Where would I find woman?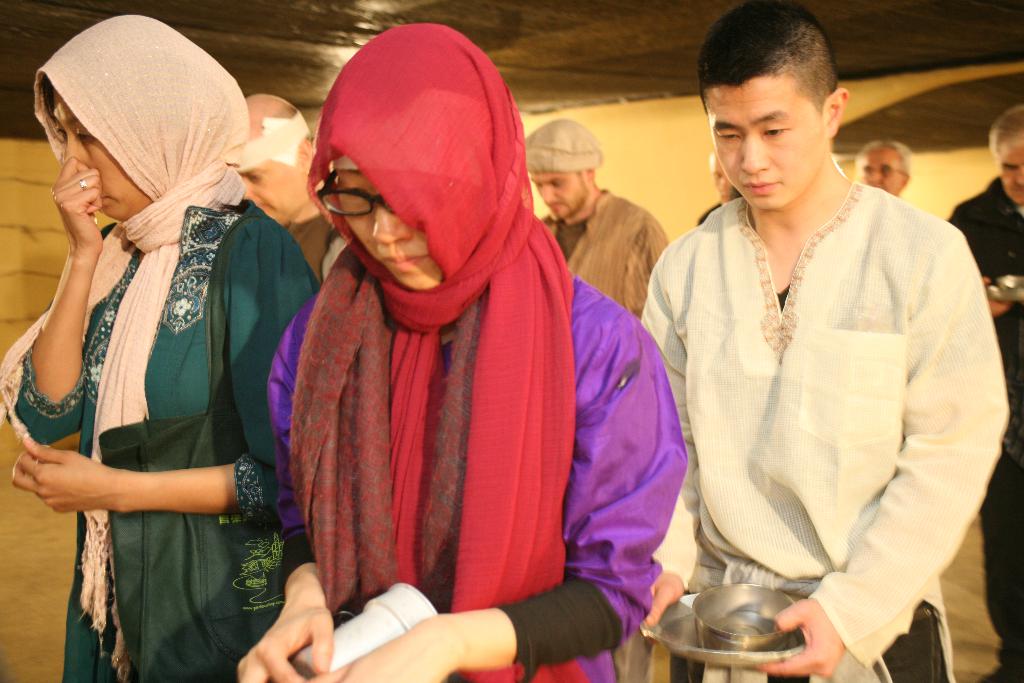
At l=687, t=148, r=754, b=232.
